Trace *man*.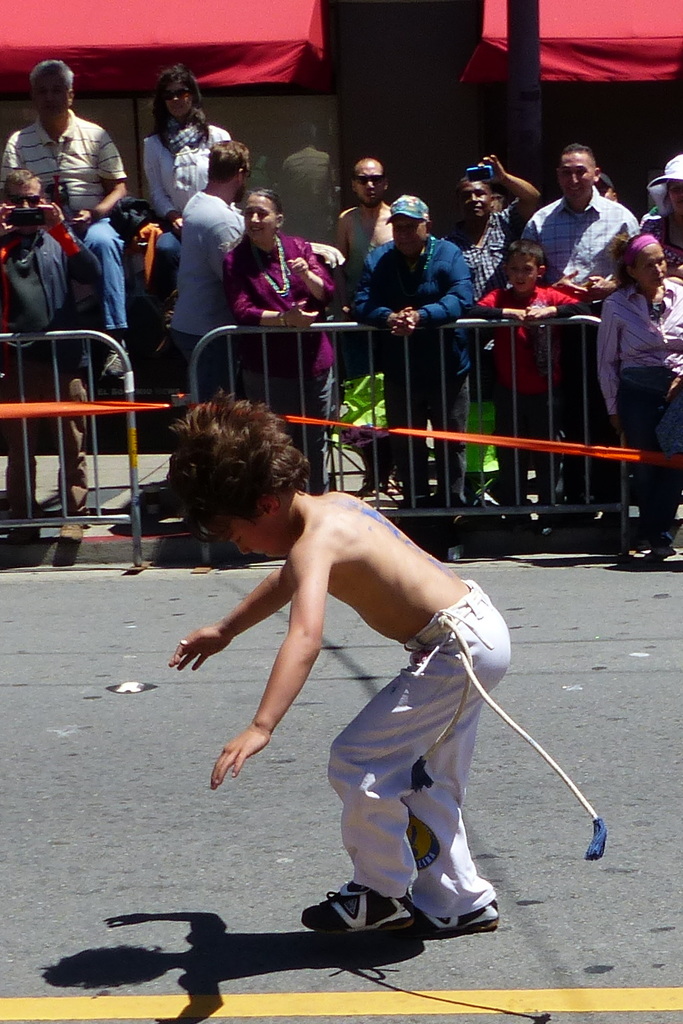
Traced to 516/142/642/498.
